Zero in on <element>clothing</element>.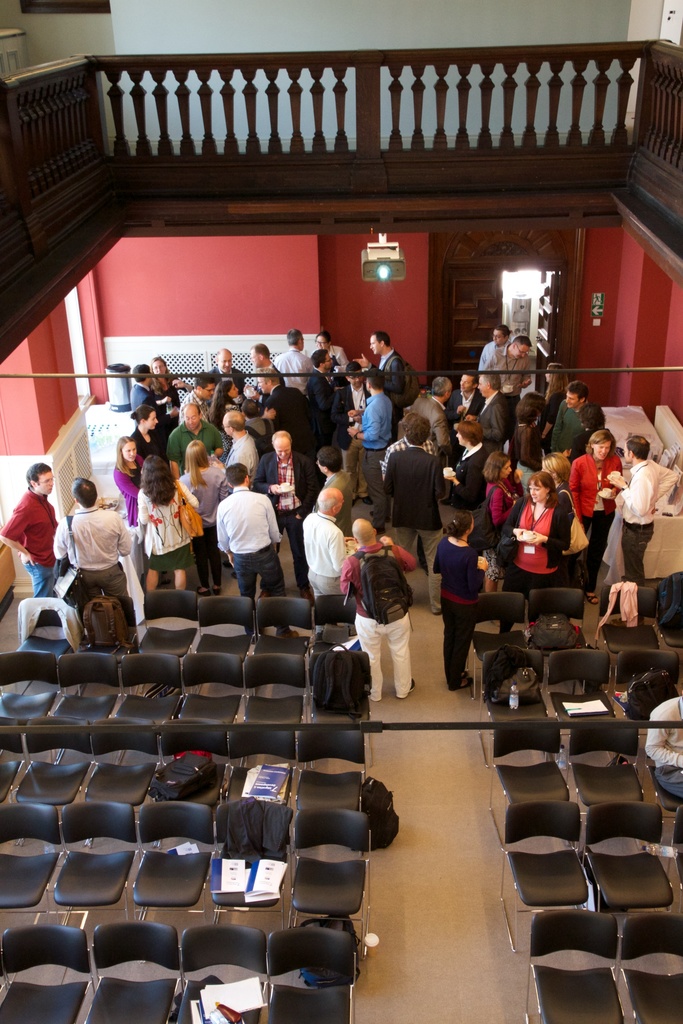
Zeroed in: bbox(475, 390, 506, 454).
